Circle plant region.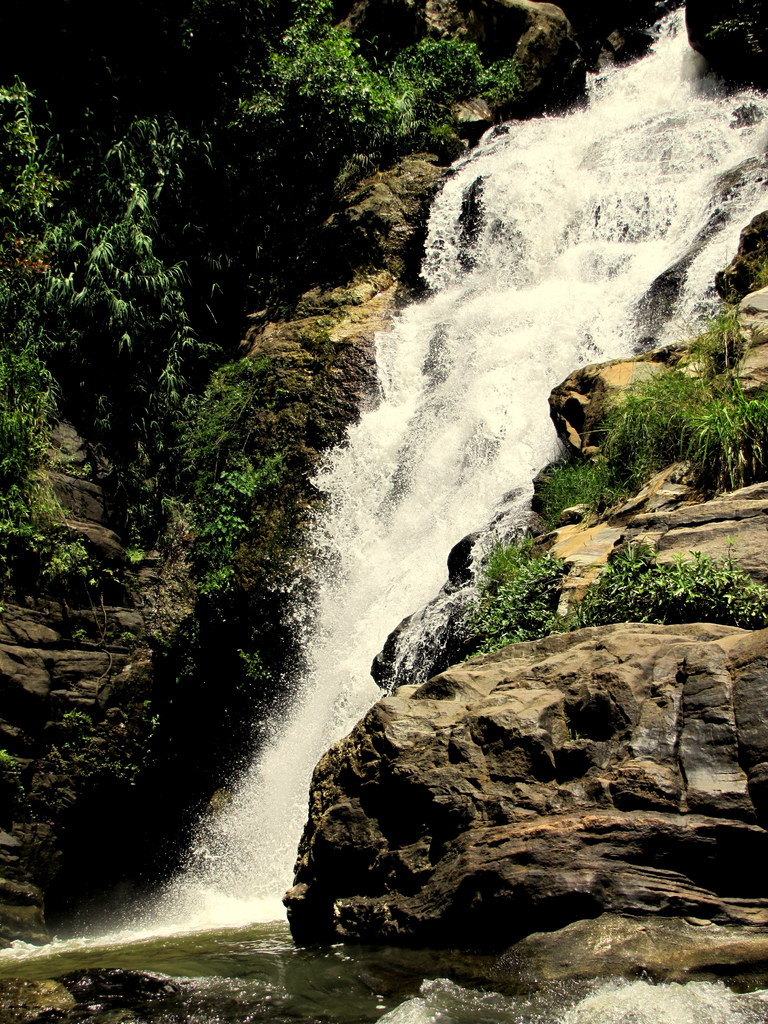
Region: [x1=182, y1=356, x2=266, y2=459].
